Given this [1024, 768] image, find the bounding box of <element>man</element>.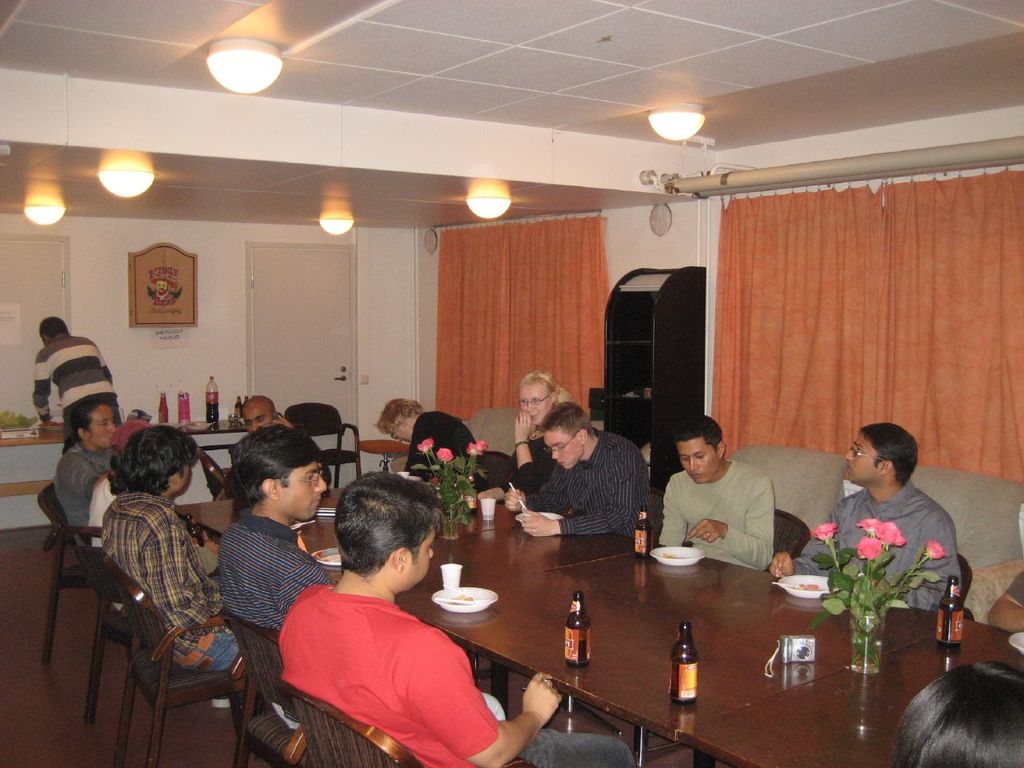
234,401,341,500.
